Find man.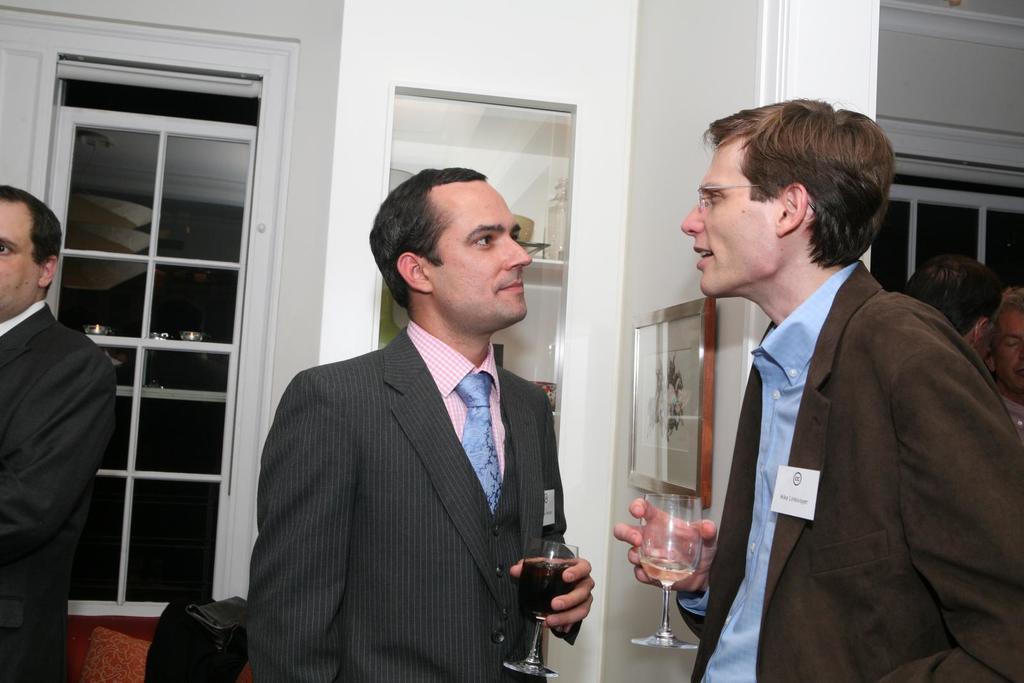
pyautogui.locateOnScreen(245, 168, 596, 682).
